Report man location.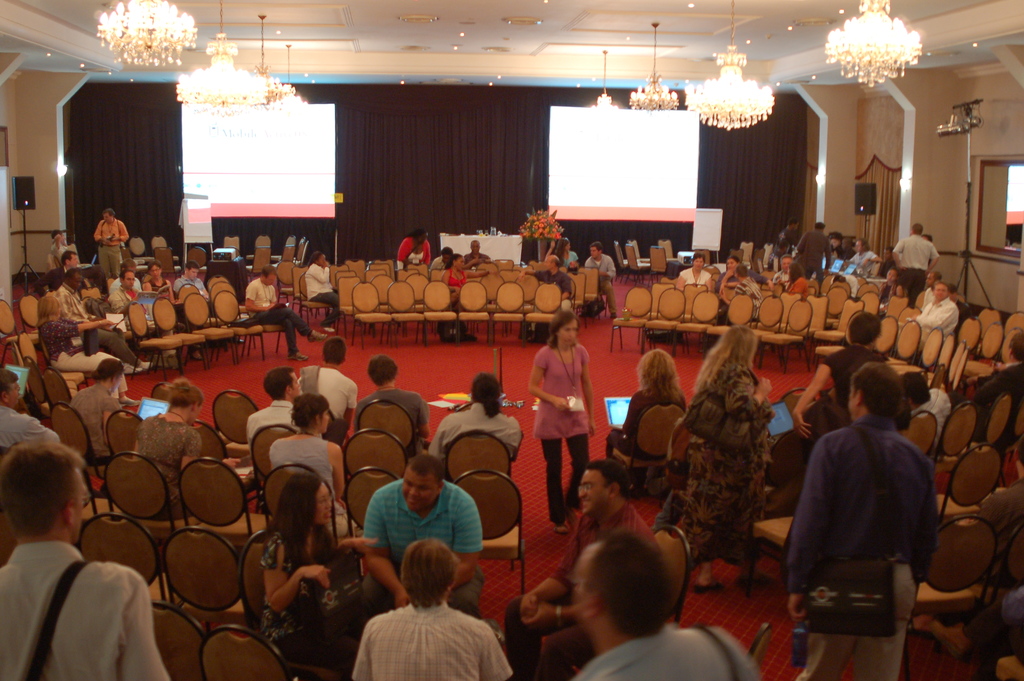
Report: <box>294,338,355,436</box>.
